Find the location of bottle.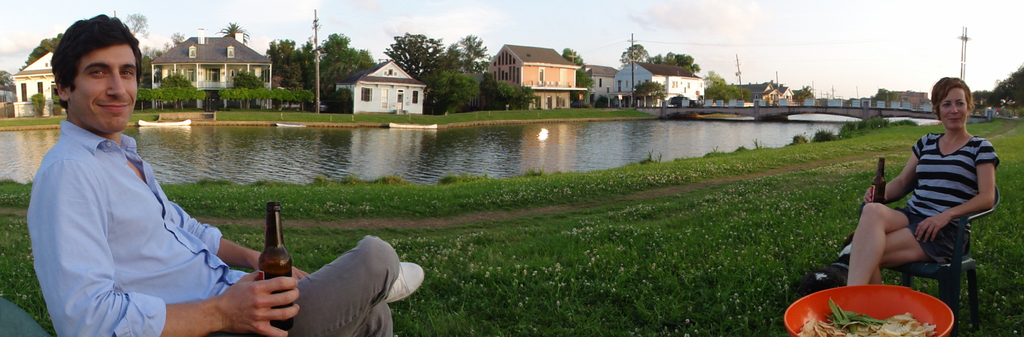
Location: detection(258, 205, 293, 330).
